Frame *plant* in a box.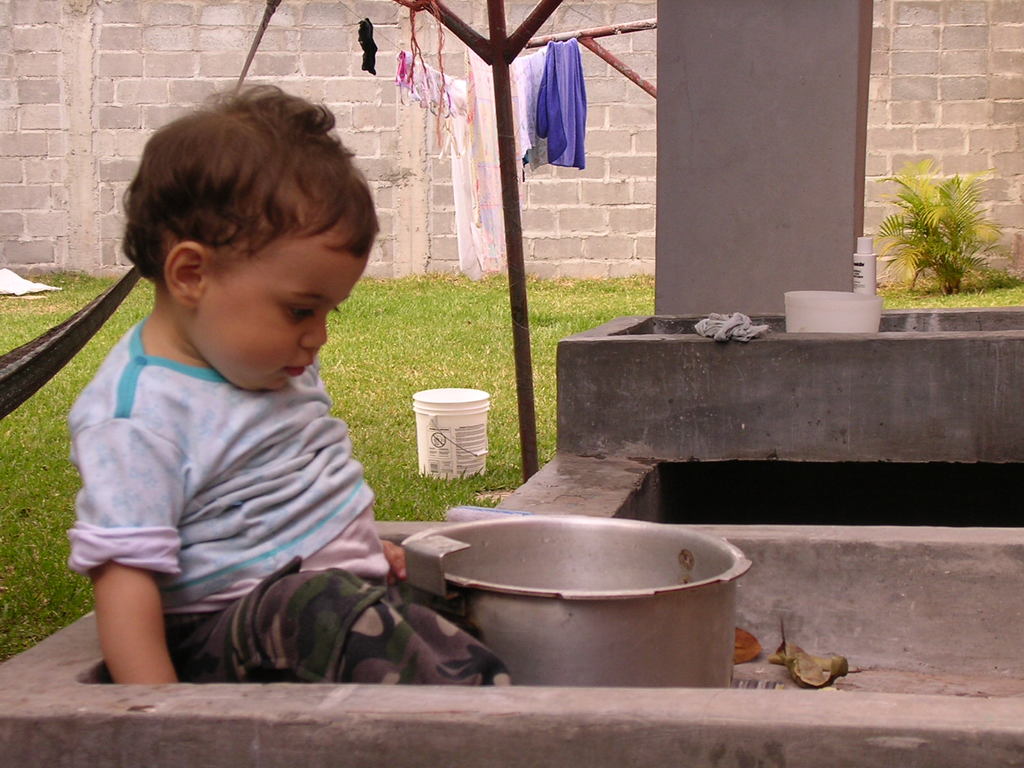
[x1=897, y1=148, x2=1001, y2=290].
